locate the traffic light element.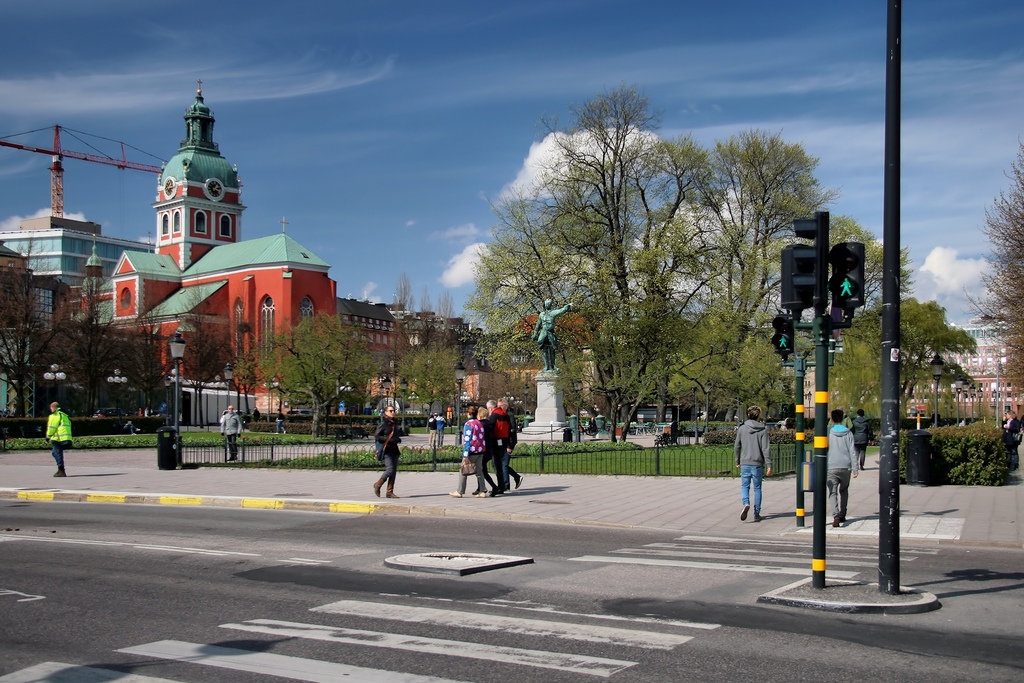
Element bbox: pyautogui.locateOnScreen(772, 315, 794, 363).
